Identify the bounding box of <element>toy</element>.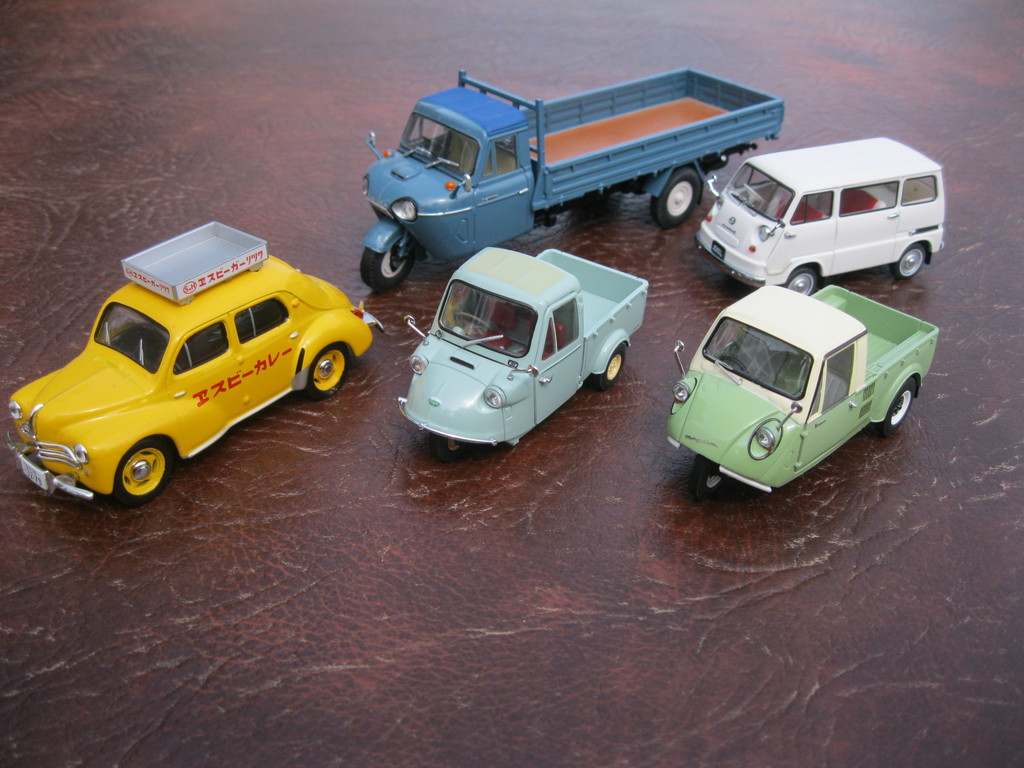
666/286/942/497.
